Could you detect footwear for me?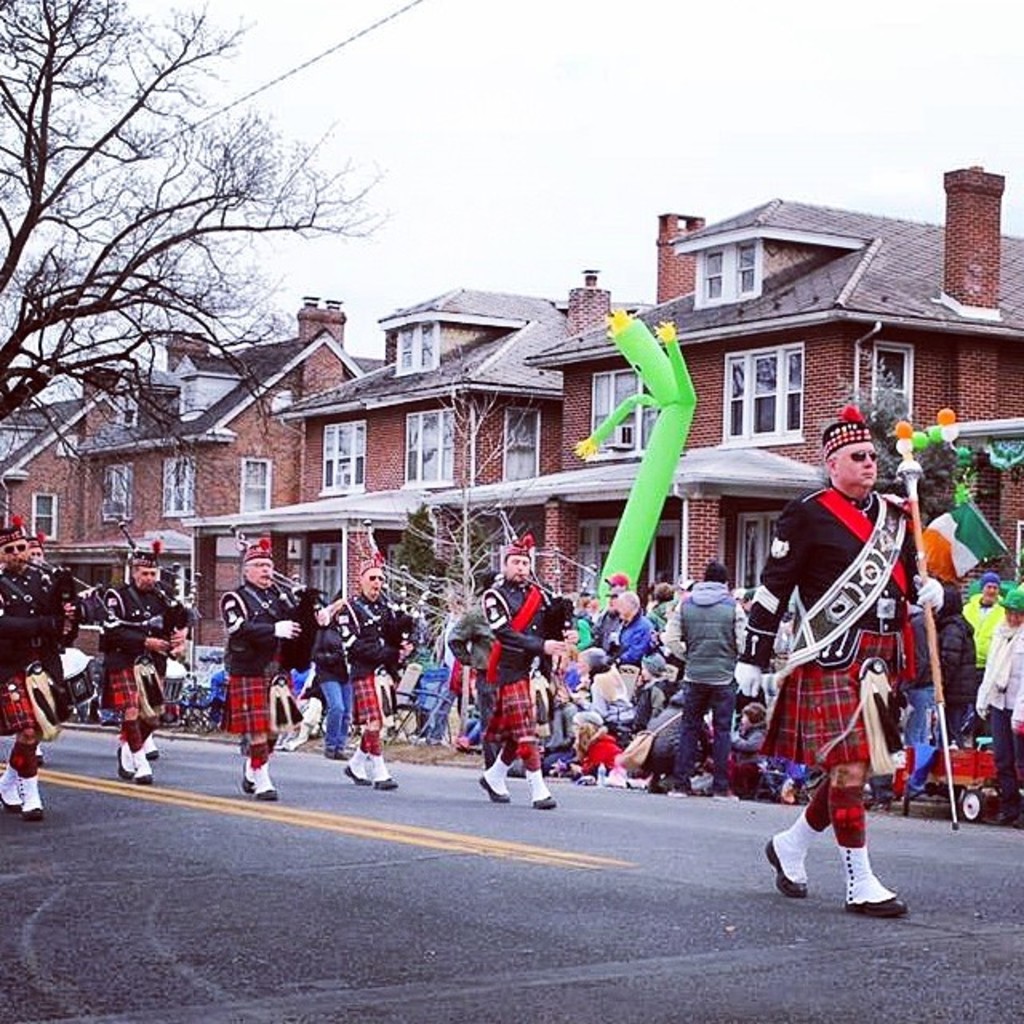
Detection result: <box>846,883,915,915</box>.
